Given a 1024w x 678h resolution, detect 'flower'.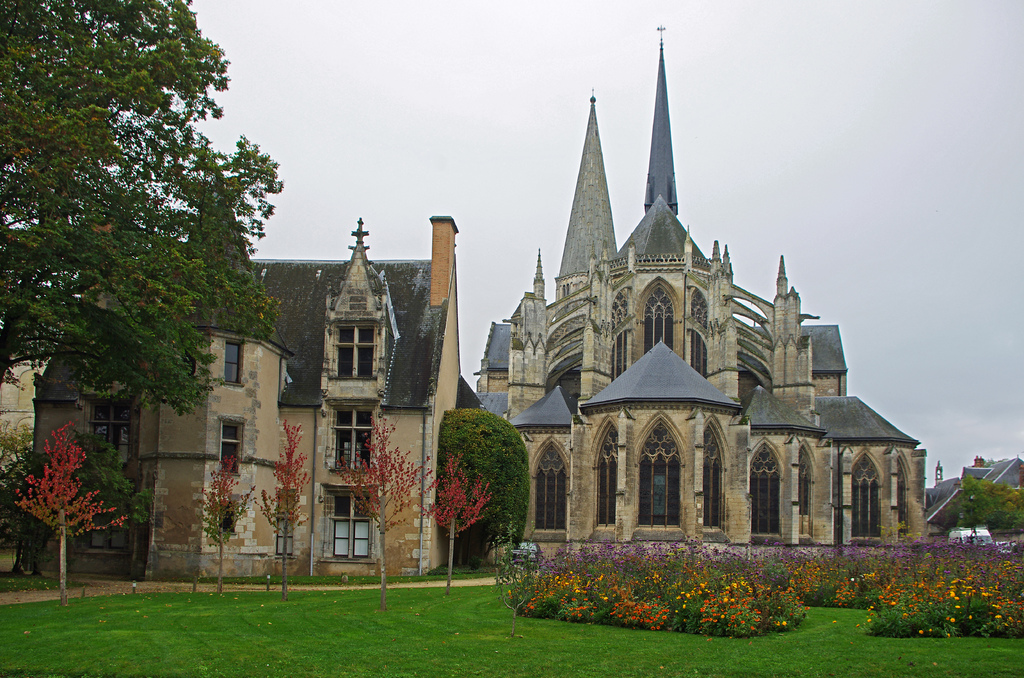
[678, 595, 698, 605].
